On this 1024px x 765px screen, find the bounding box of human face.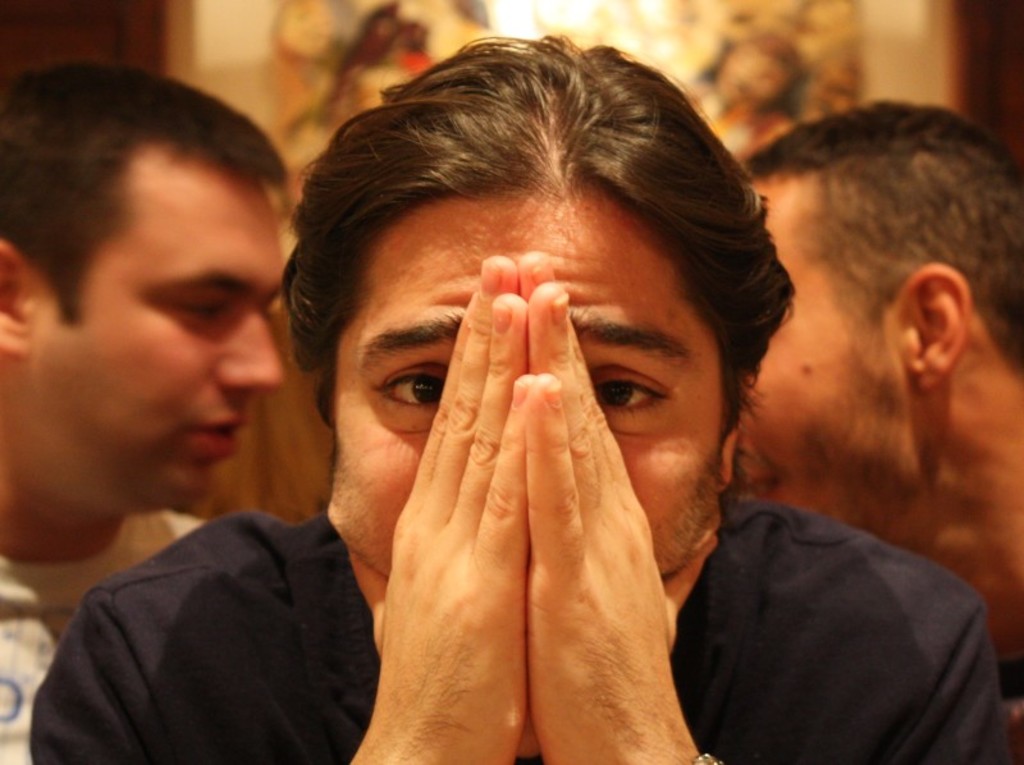
Bounding box: 29, 159, 283, 507.
